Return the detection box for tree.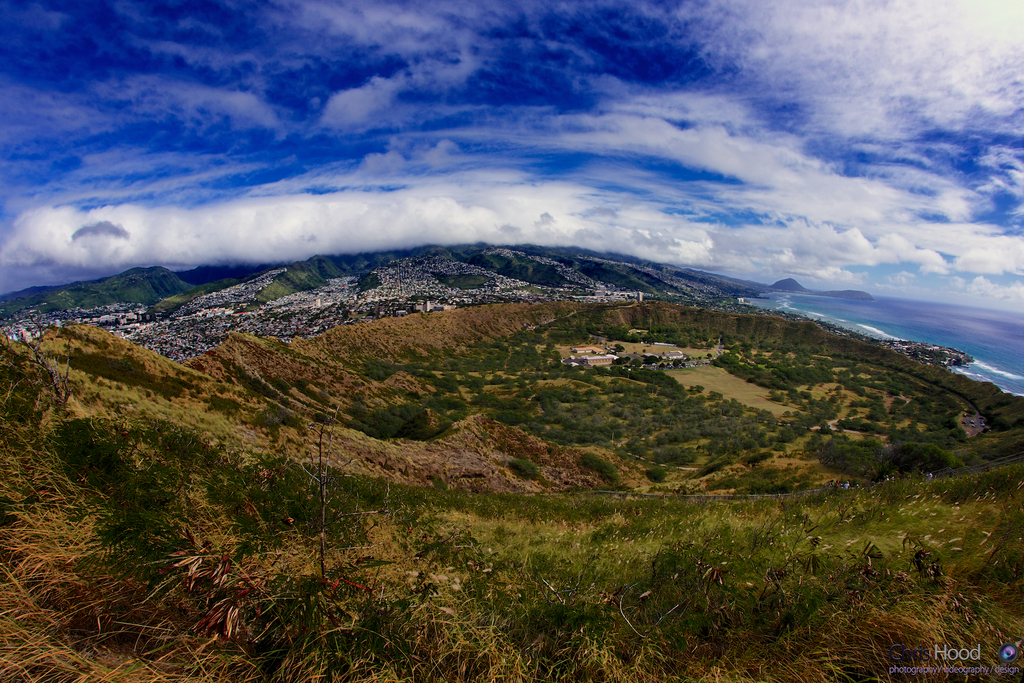
[left=680, top=359, right=685, bottom=363].
